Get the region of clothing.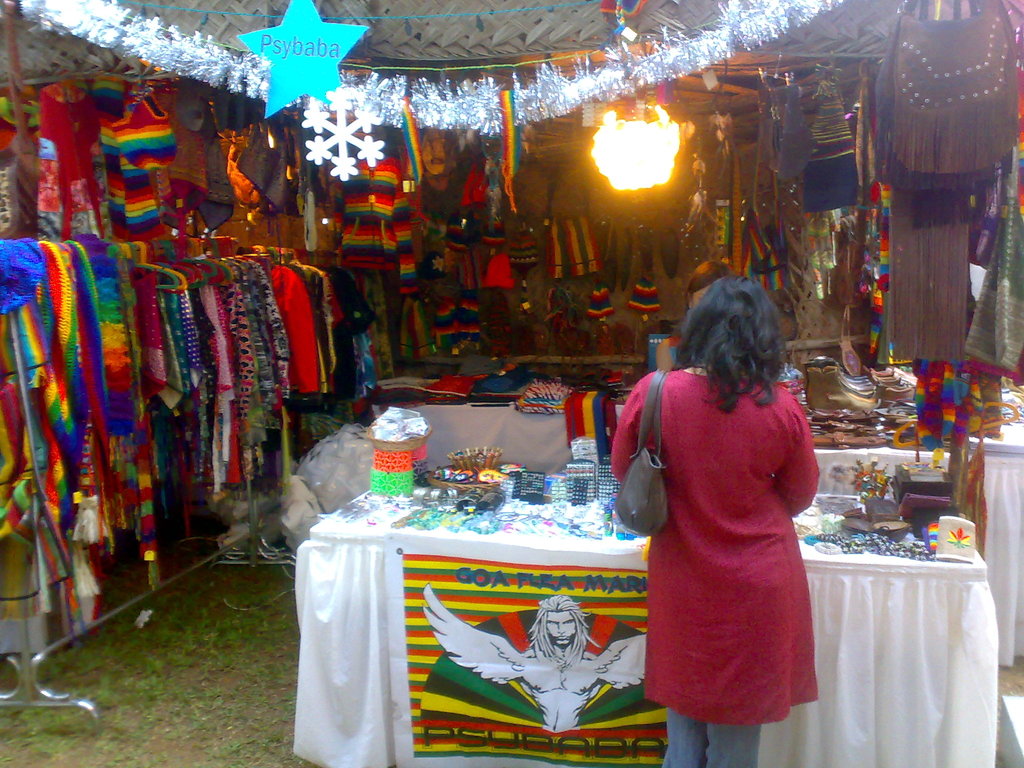
bbox=[896, 159, 988, 367].
